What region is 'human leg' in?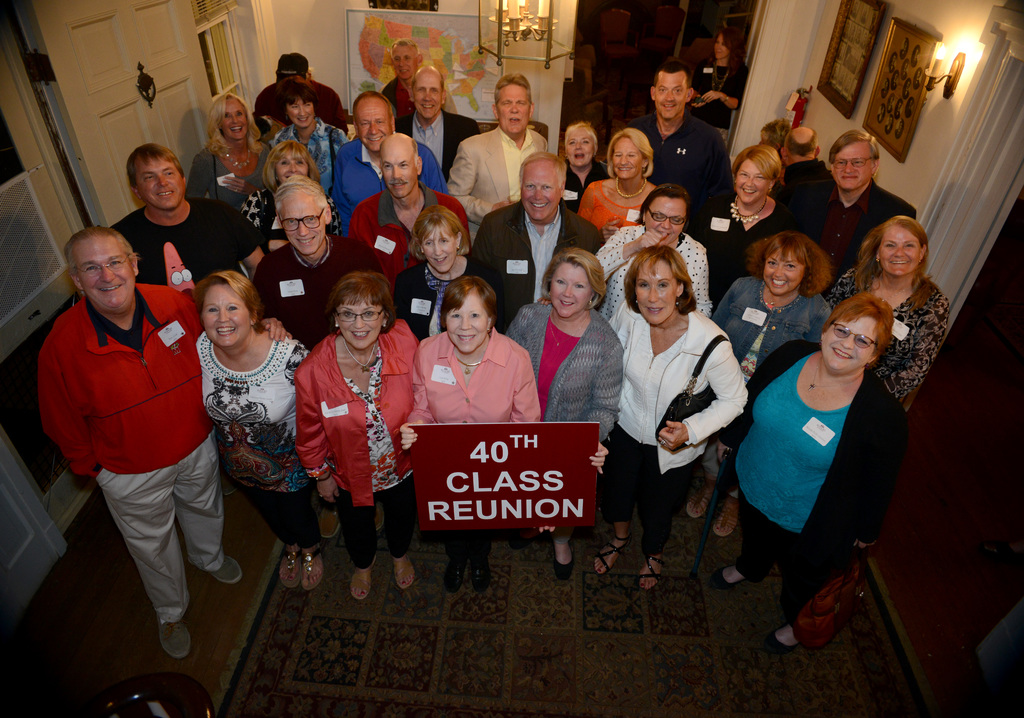
(x1=708, y1=475, x2=744, y2=530).
